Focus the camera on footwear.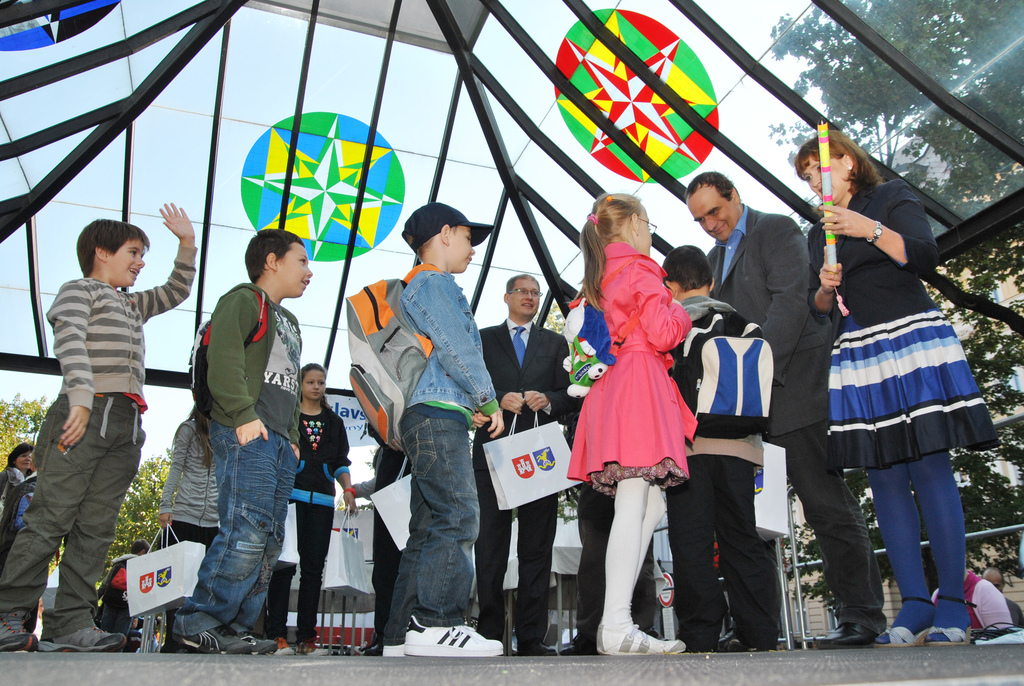
Focus region: [378,634,402,653].
